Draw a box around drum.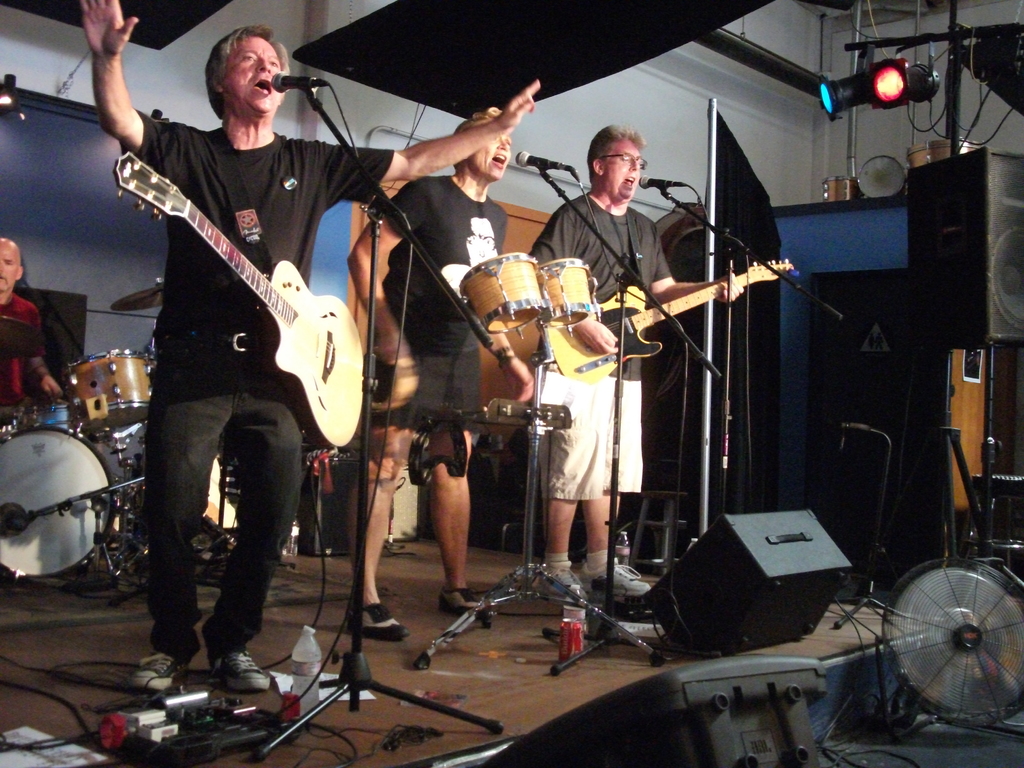
pyautogui.locateOnScreen(540, 261, 599, 331).
